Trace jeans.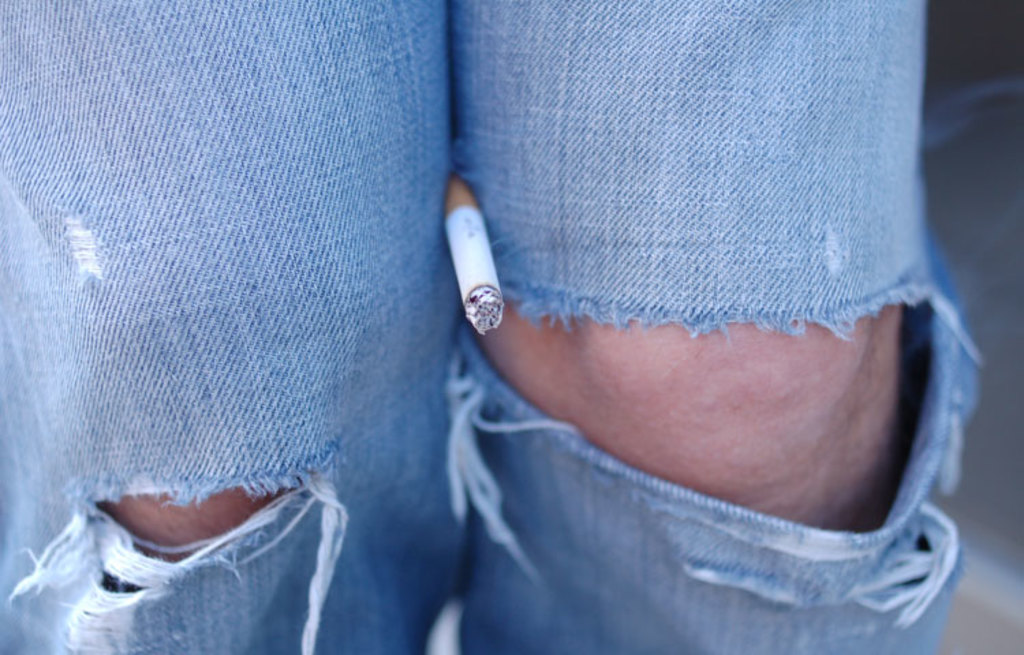
Traced to 1:1:979:647.
